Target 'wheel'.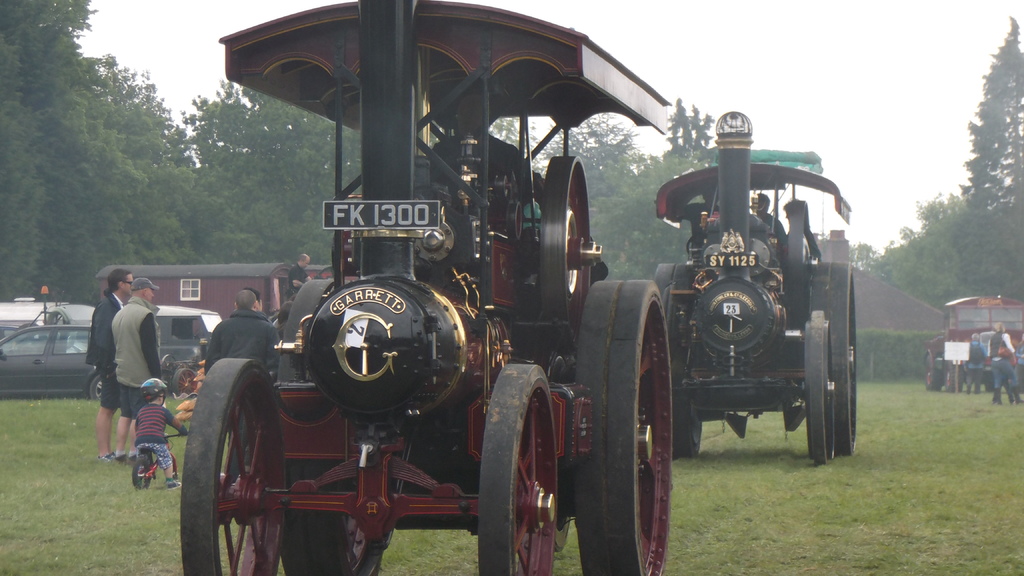
Target region: locate(811, 262, 856, 456).
